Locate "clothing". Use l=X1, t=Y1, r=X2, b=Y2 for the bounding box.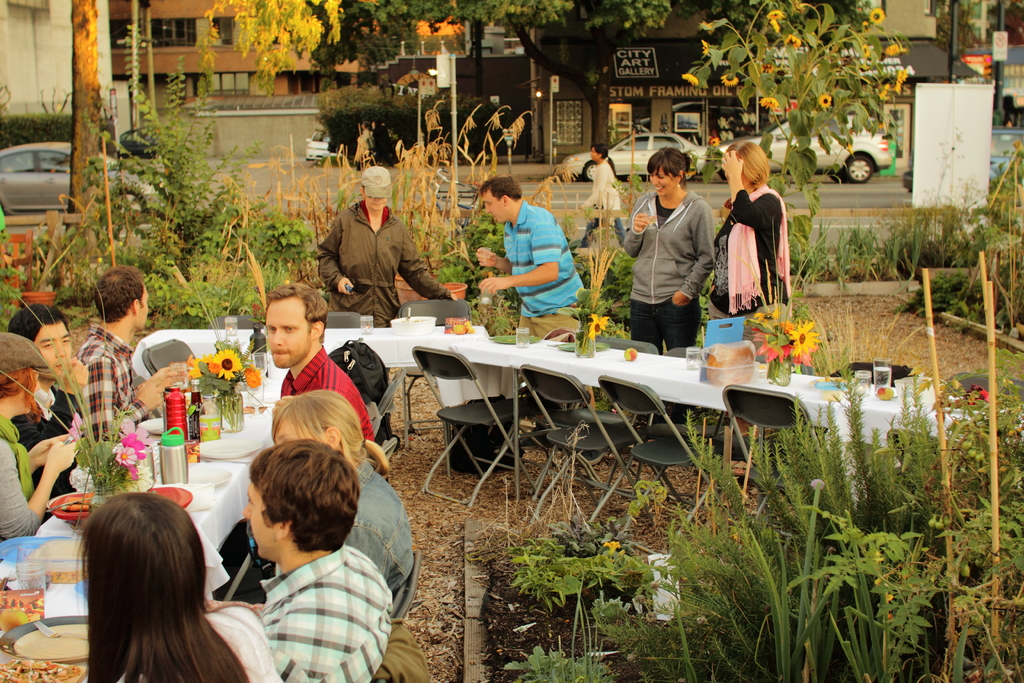
l=502, t=200, r=586, b=390.
